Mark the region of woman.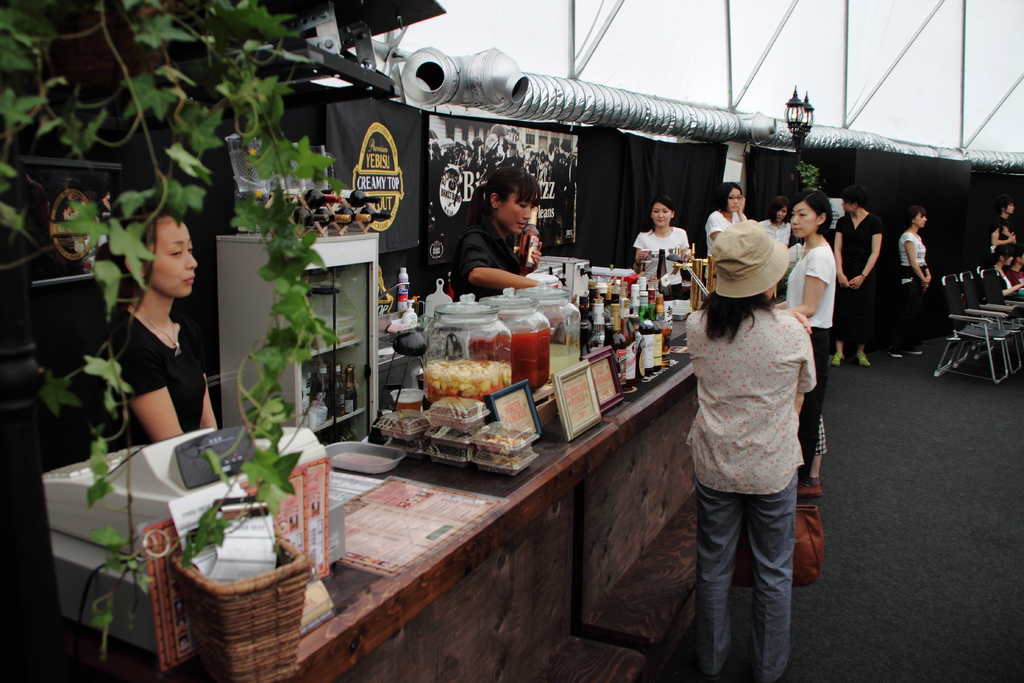
Region: 990:239:1023:304.
